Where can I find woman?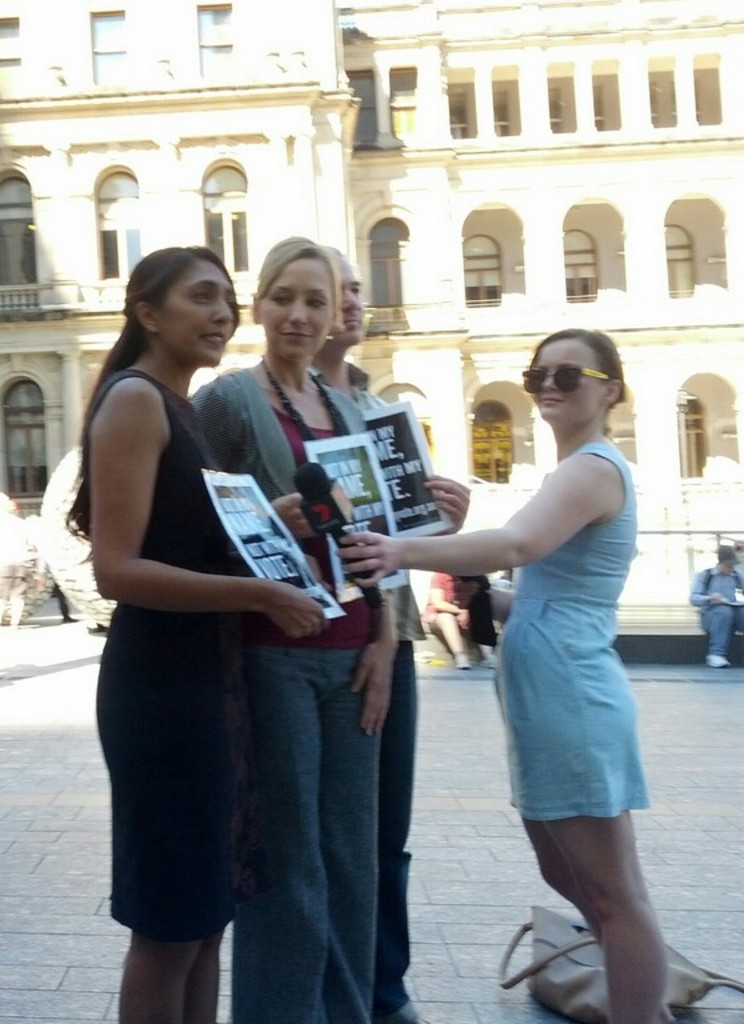
You can find it at <box>336,324,668,1023</box>.
